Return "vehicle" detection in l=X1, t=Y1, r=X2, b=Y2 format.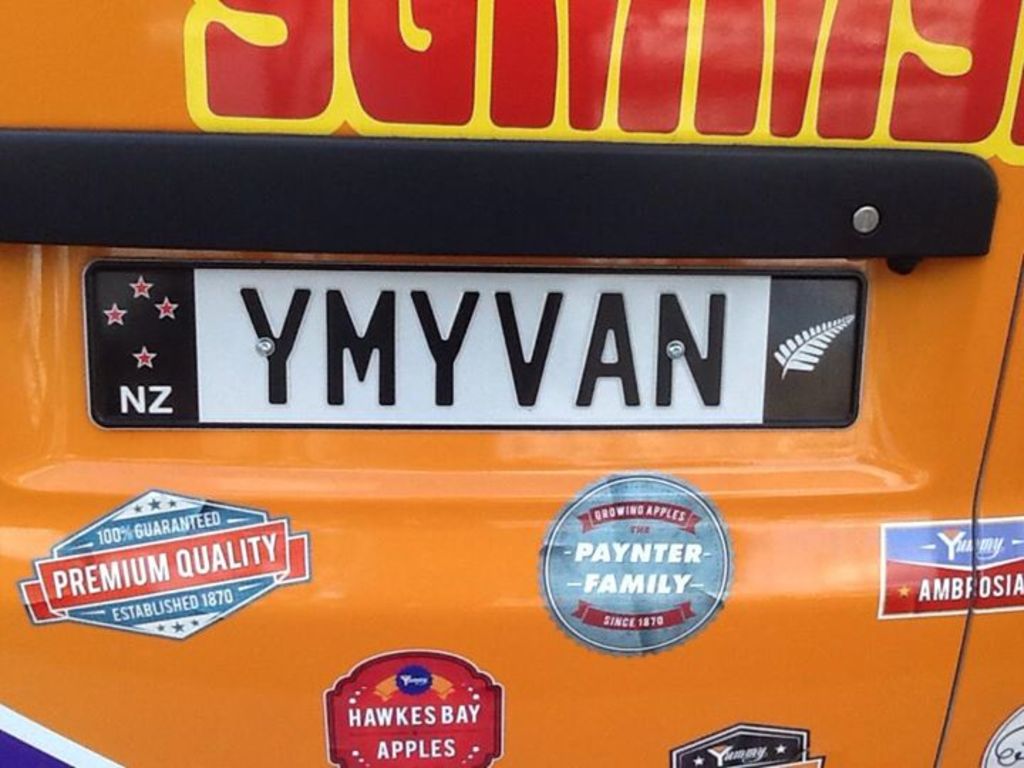
l=0, t=0, r=1023, b=767.
